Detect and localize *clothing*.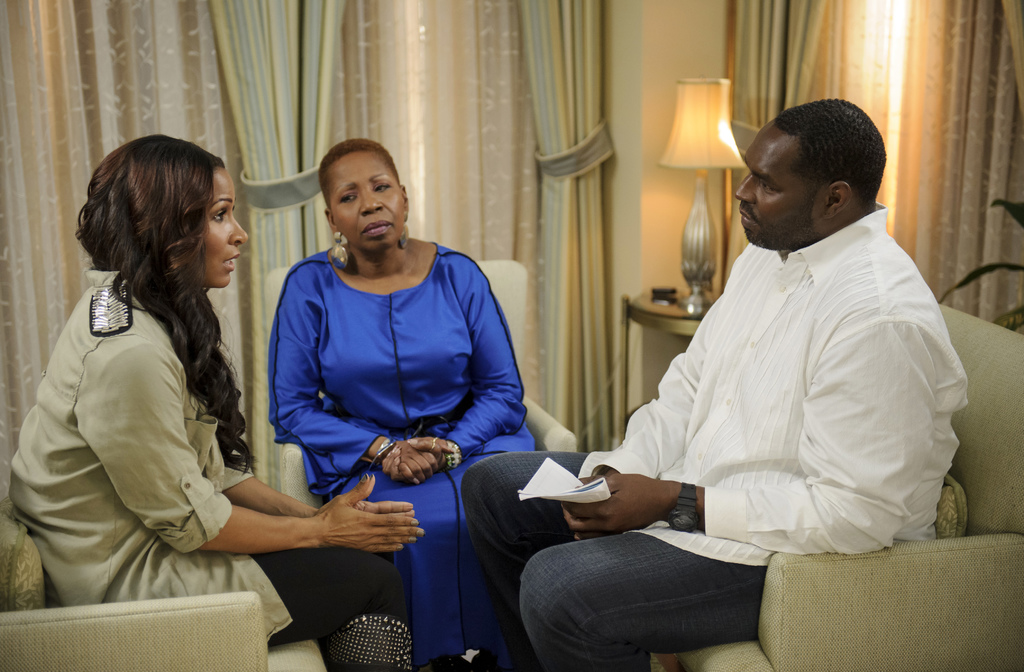
Localized at bbox=(459, 199, 971, 671).
